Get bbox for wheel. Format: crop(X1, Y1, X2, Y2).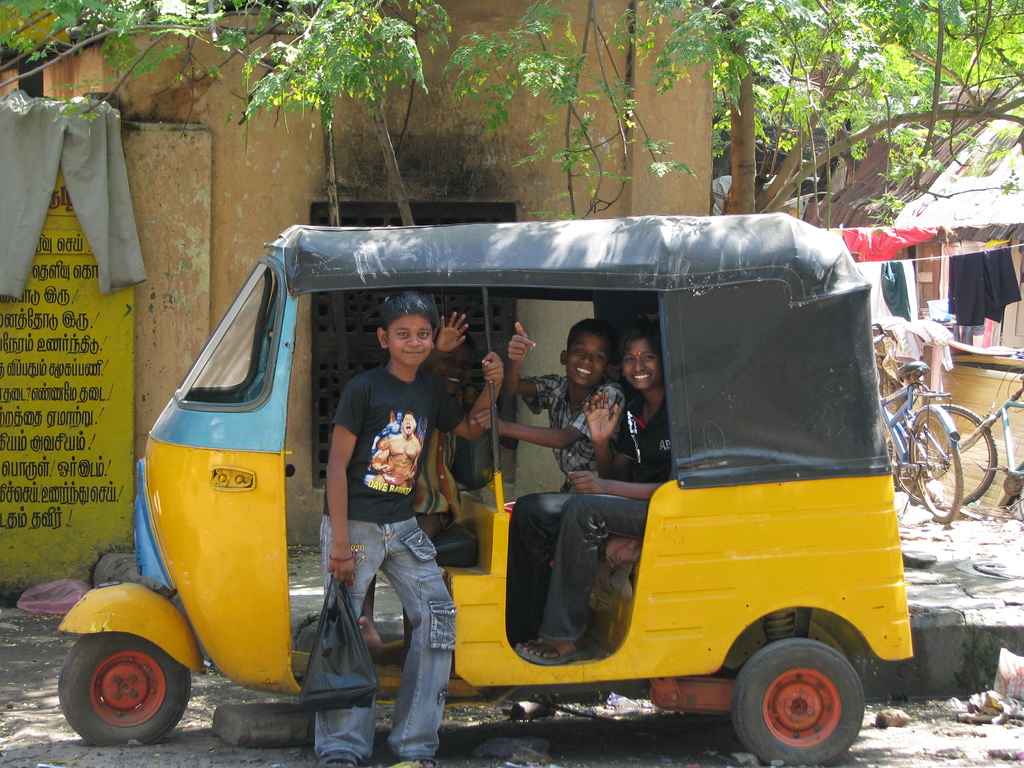
crop(914, 413, 963, 520).
